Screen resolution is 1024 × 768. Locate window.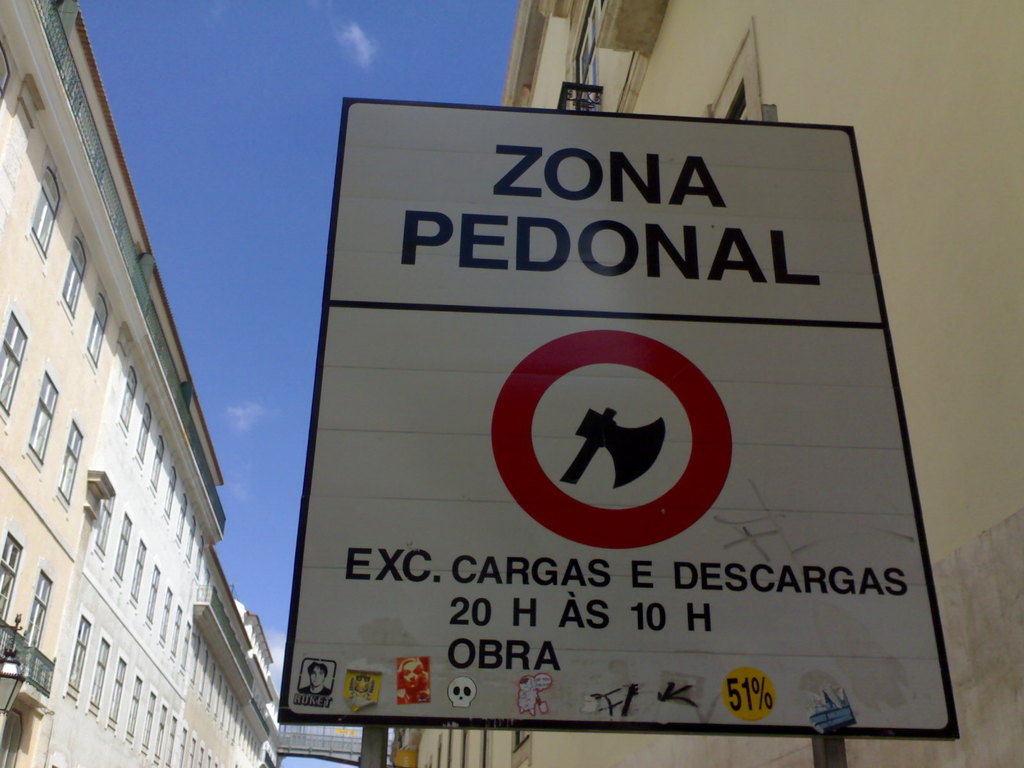
rect(0, 301, 40, 426).
